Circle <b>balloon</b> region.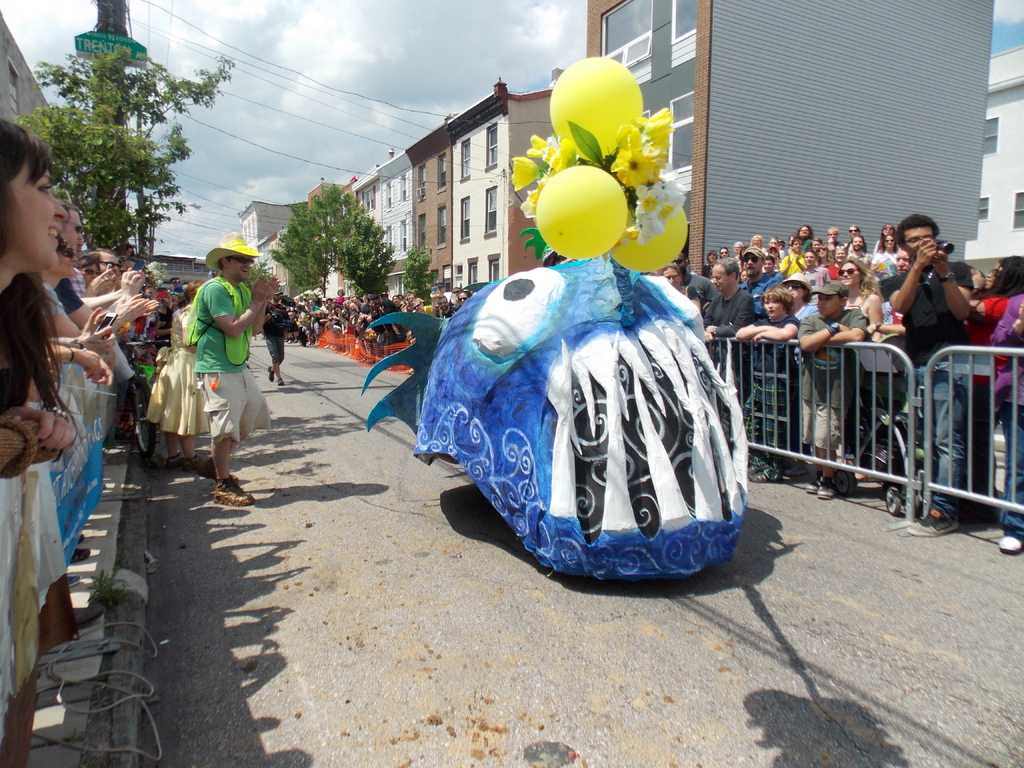
Region: [605, 205, 692, 276].
